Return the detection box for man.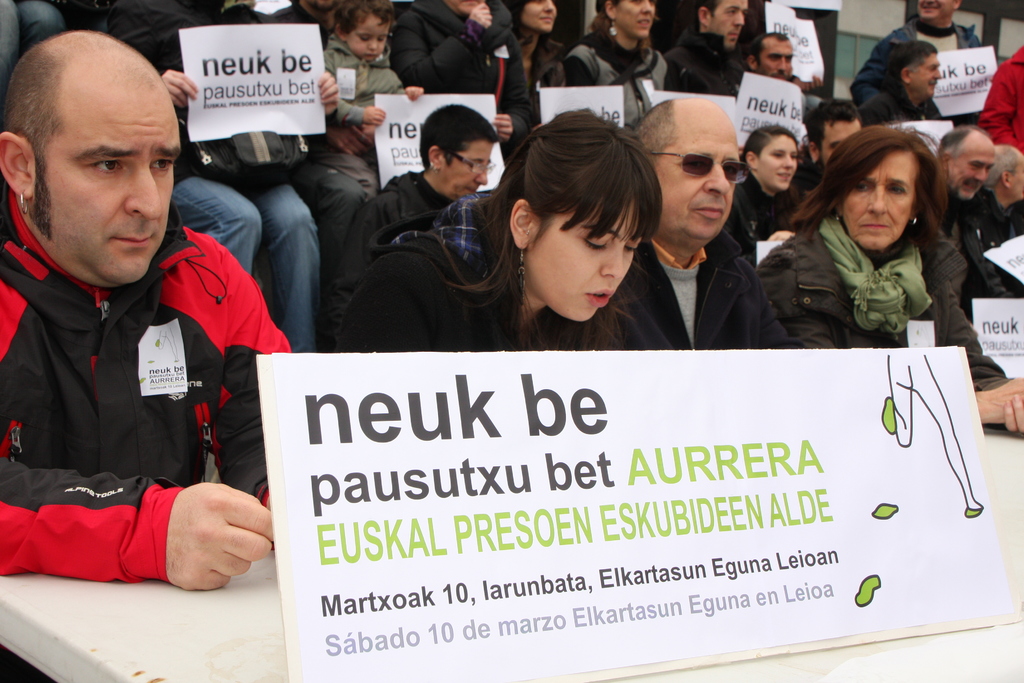
Rect(740, 33, 826, 111).
